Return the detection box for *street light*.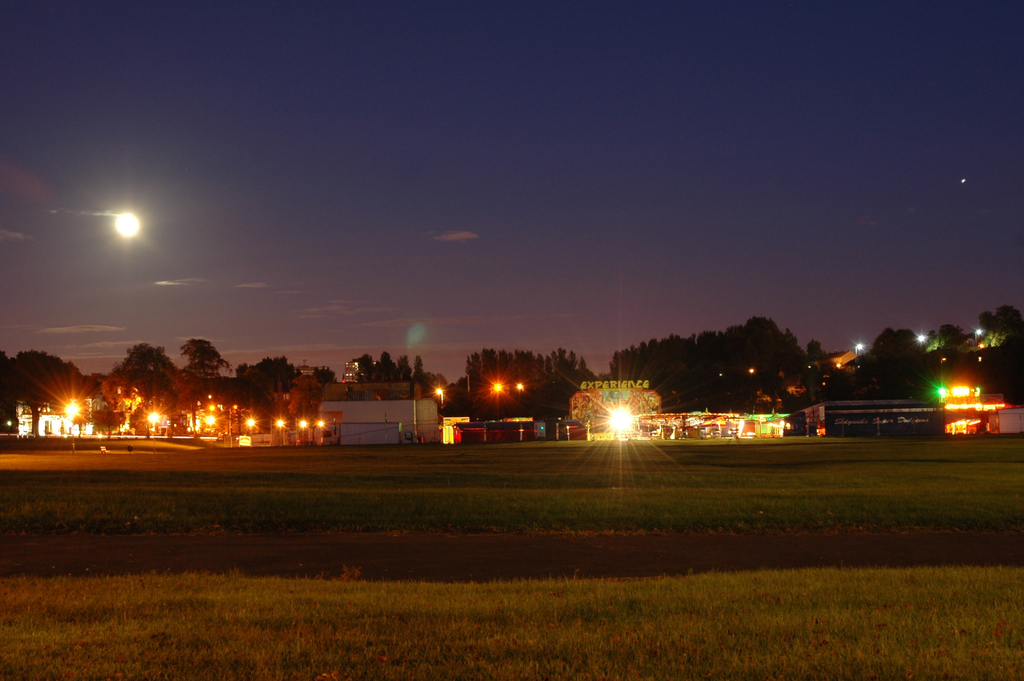
BBox(114, 211, 144, 237).
